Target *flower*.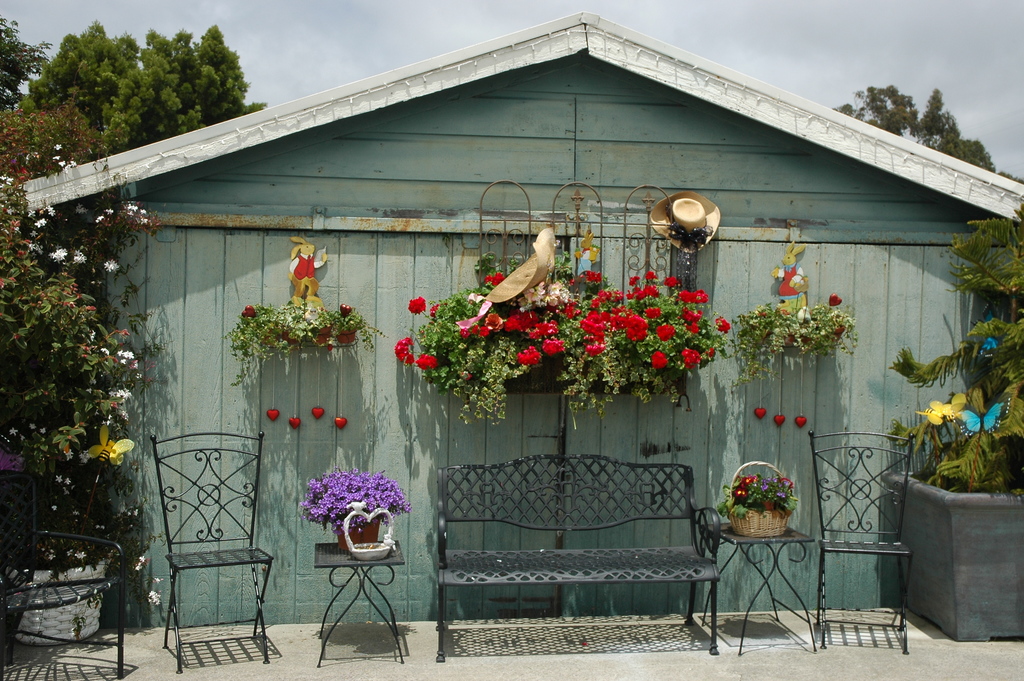
Target region: box(714, 315, 732, 336).
